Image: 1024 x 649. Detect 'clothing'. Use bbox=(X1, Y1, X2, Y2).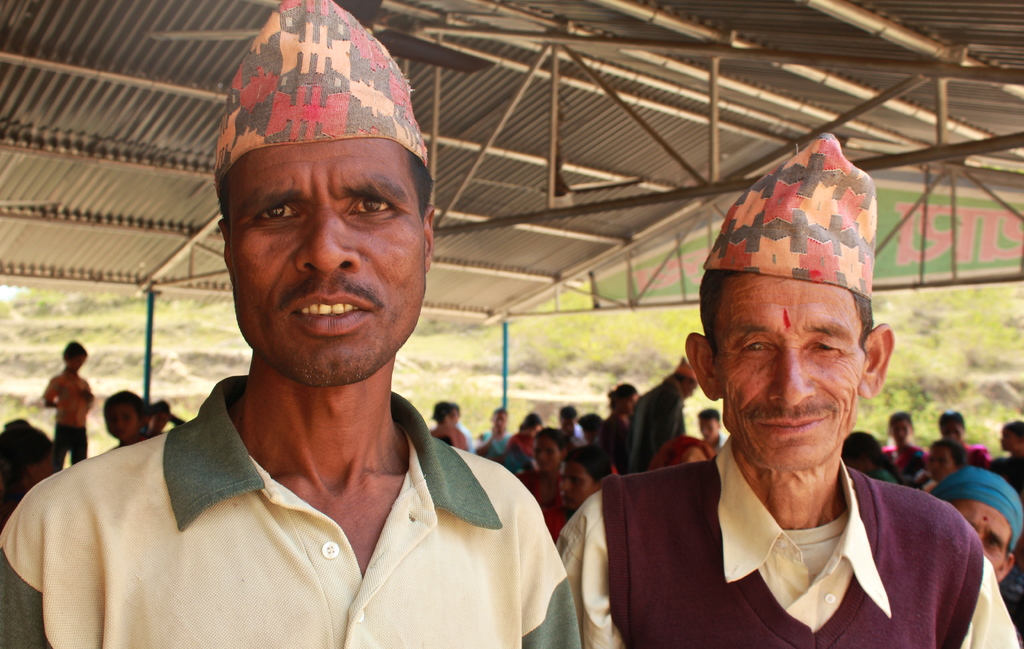
bbox=(873, 468, 897, 486).
